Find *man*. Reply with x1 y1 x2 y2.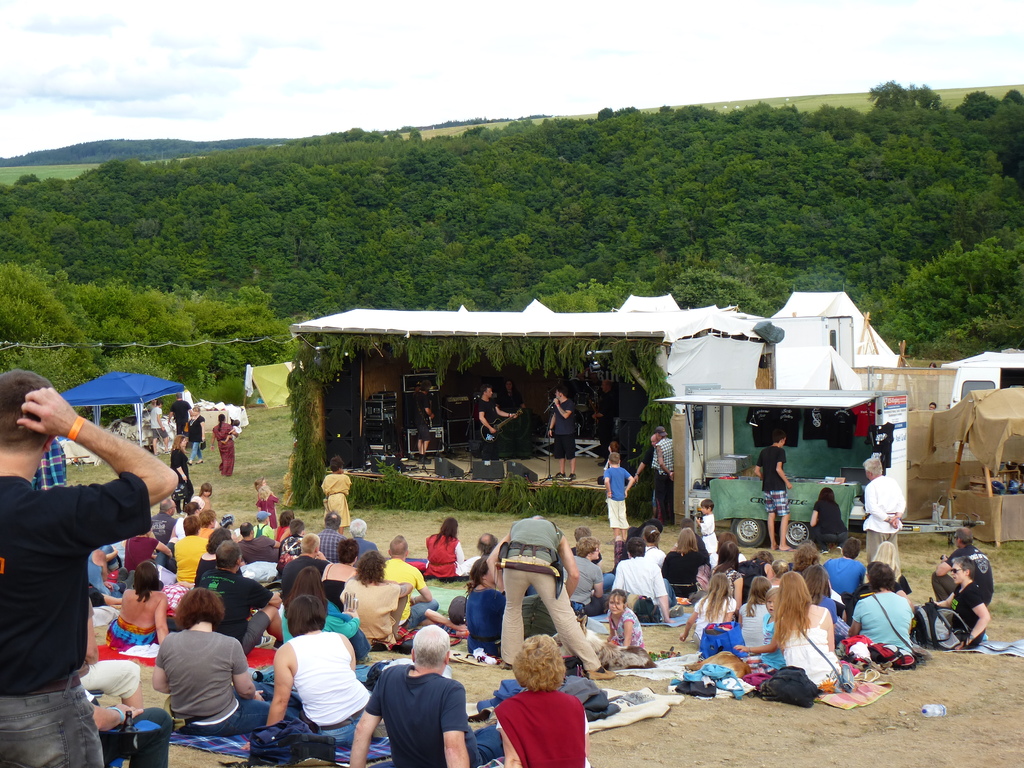
380 534 439 628.
